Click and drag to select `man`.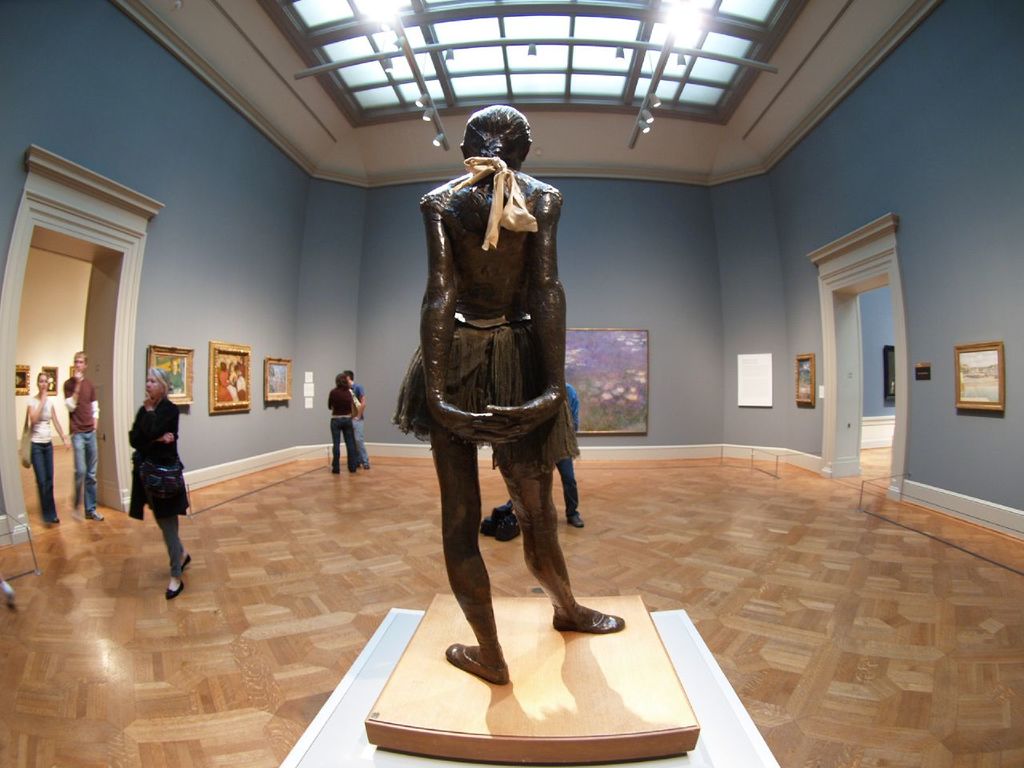
Selection: bbox=(557, 382, 585, 533).
